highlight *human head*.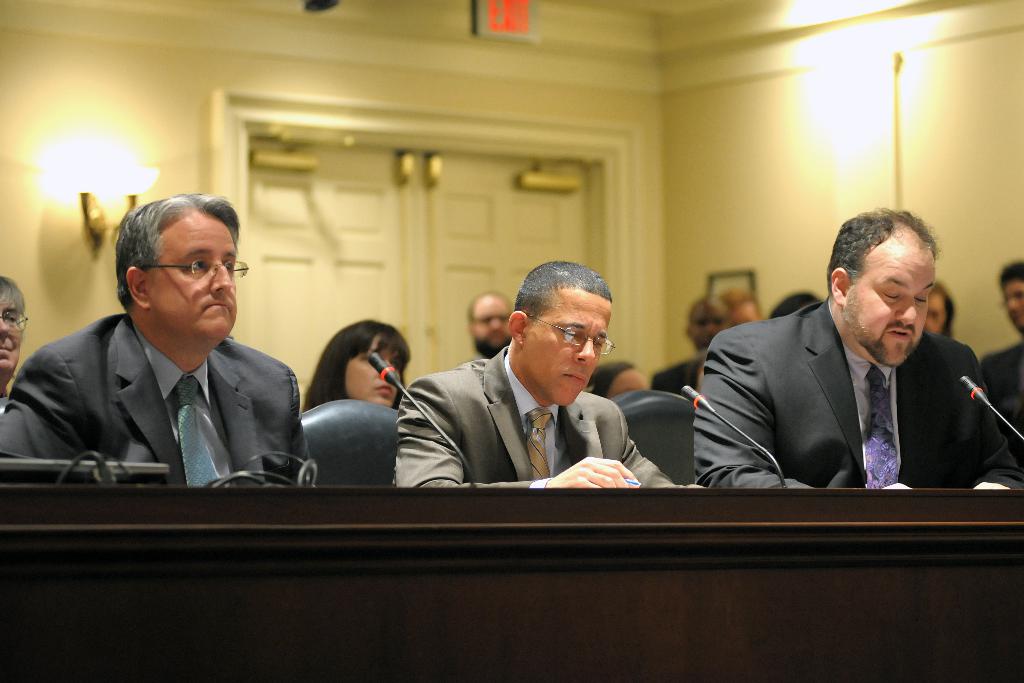
Highlighted region: bbox=(769, 289, 820, 320).
